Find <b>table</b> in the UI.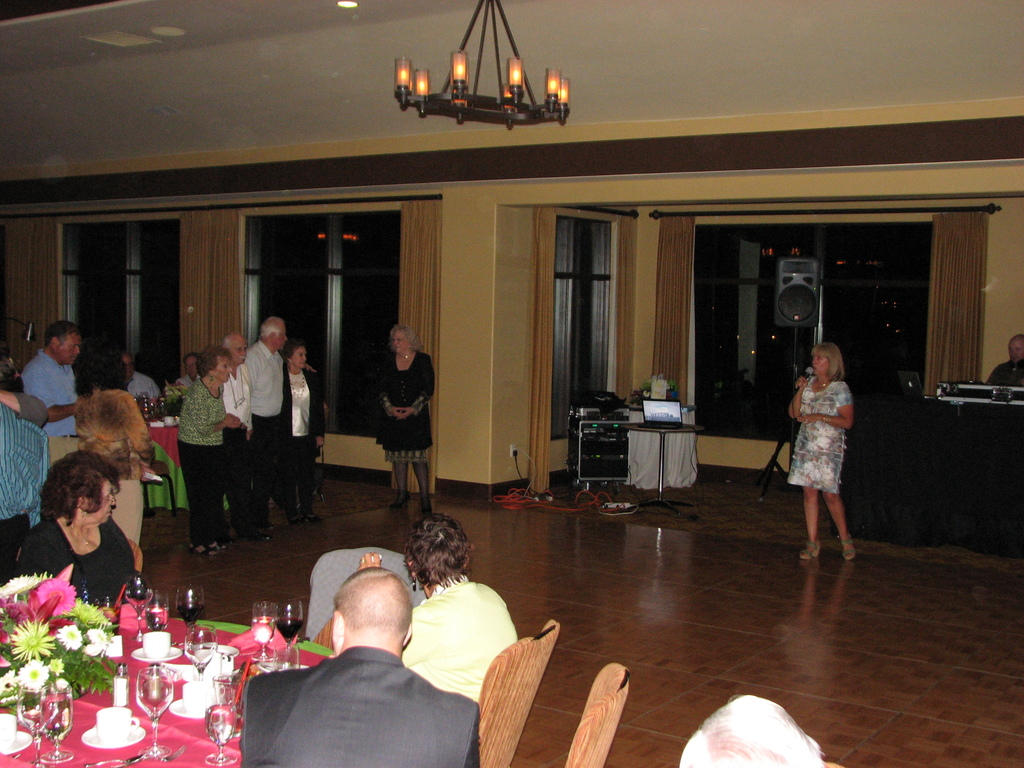
UI element at region(622, 419, 698, 513).
